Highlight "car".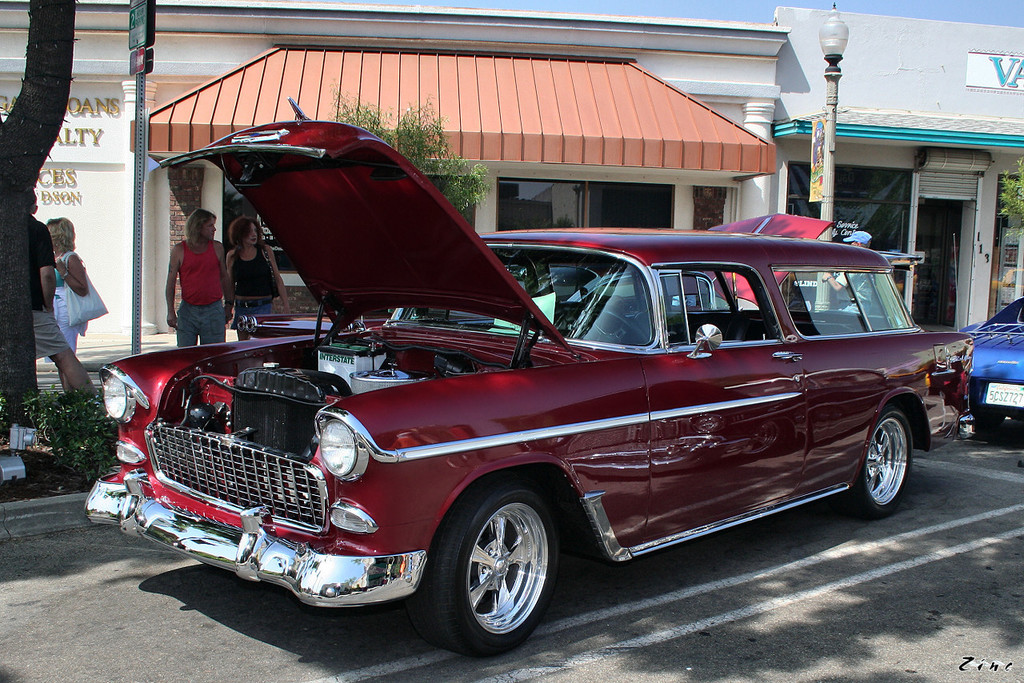
Highlighted region: locate(955, 294, 1023, 447).
